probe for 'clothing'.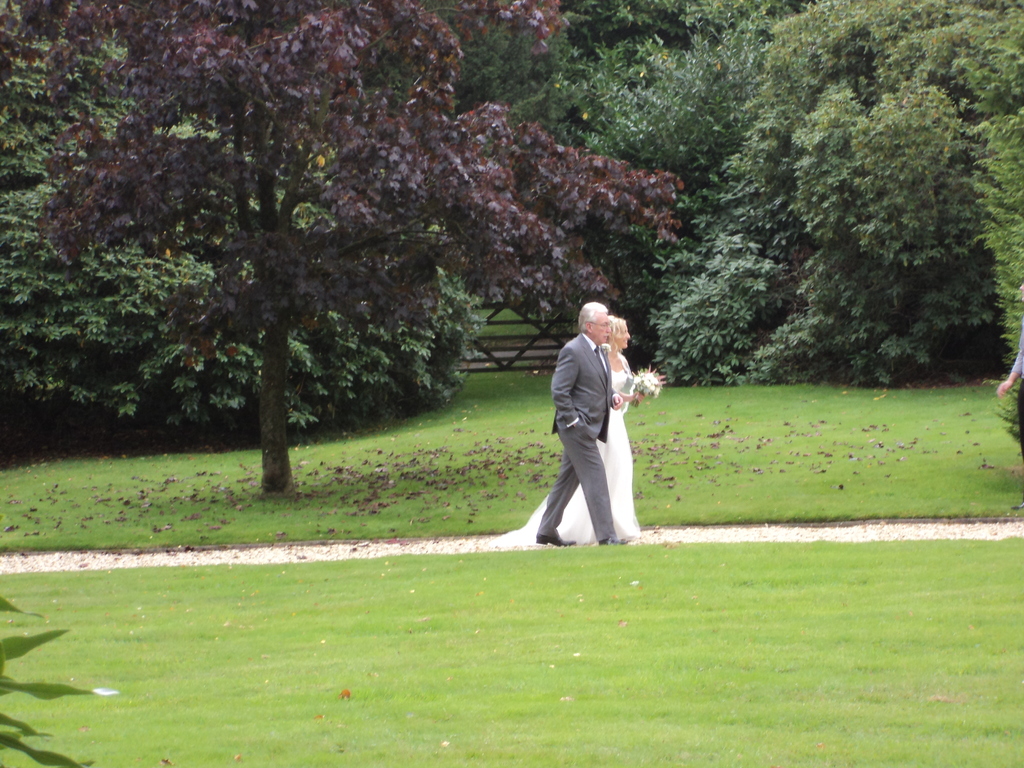
Probe result: locate(540, 338, 610, 538).
